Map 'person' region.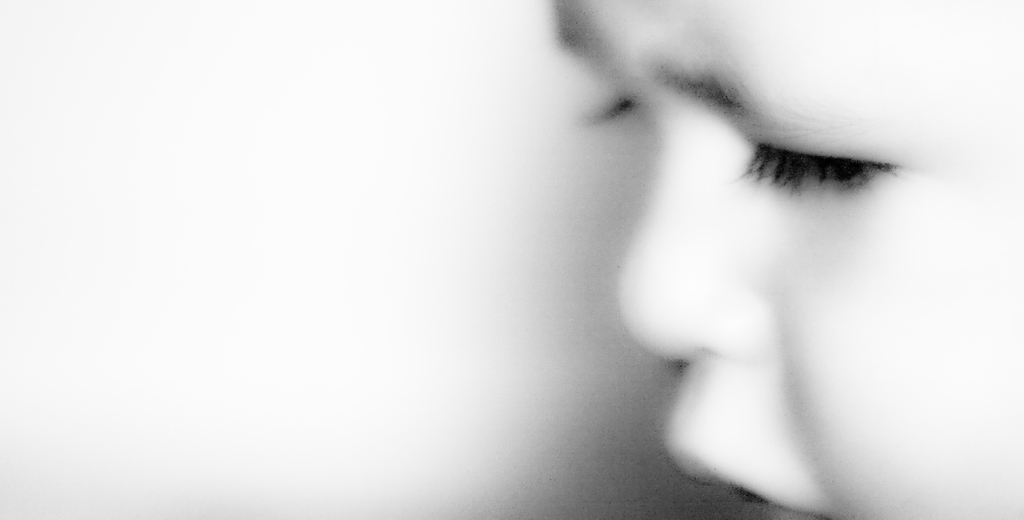
Mapped to <region>556, 0, 1023, 519</region>.
